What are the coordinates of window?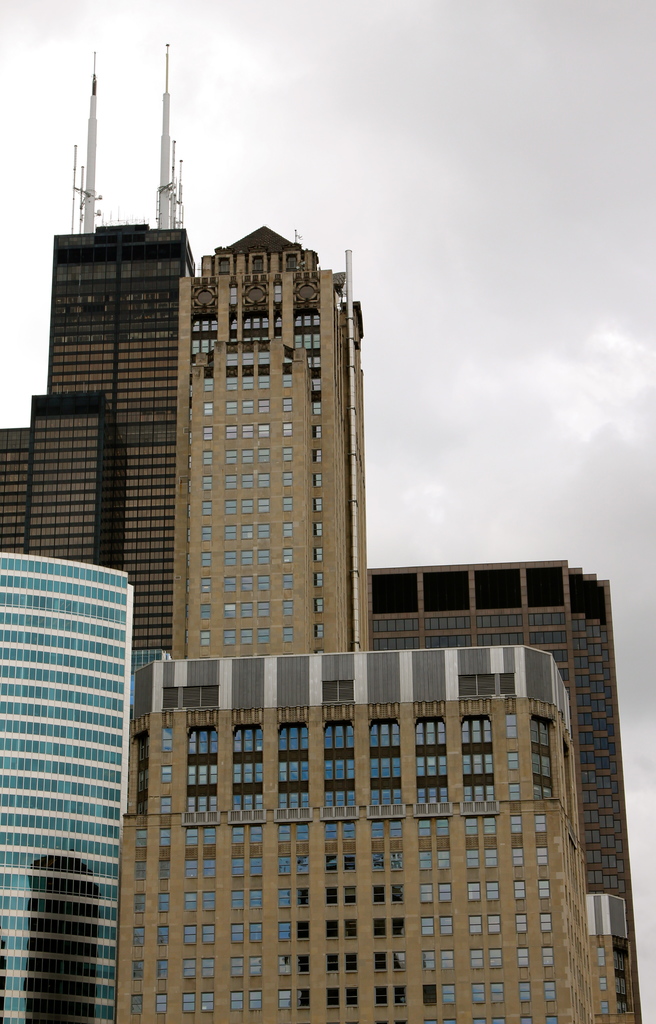
left=185, top=923, right=198, bottom=947.
